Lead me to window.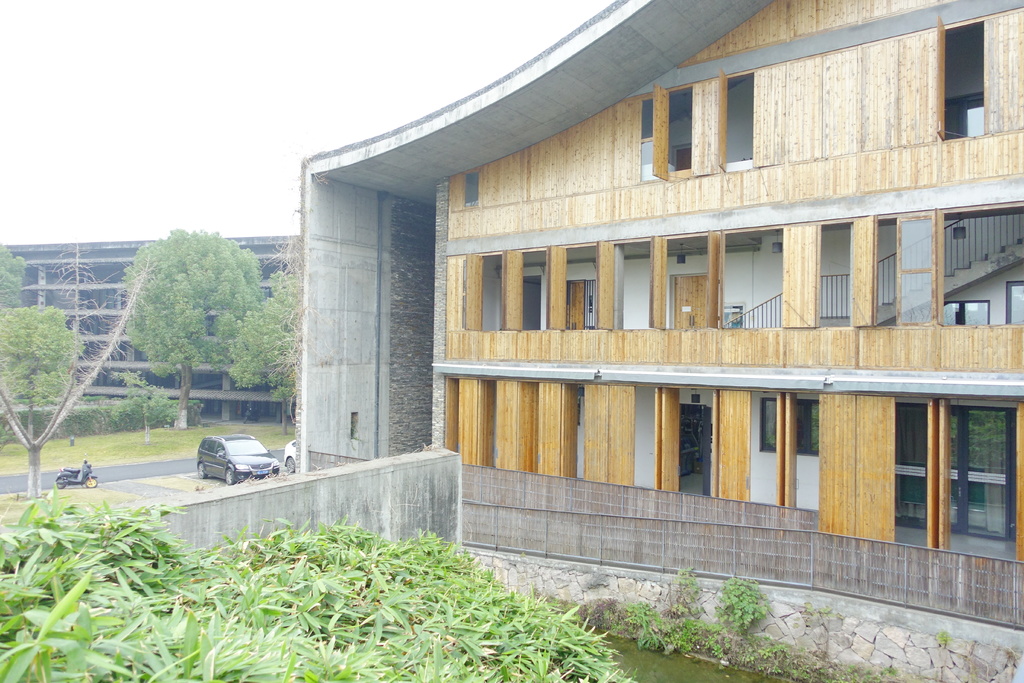
Lead to 943, 31, 1000, 142.
